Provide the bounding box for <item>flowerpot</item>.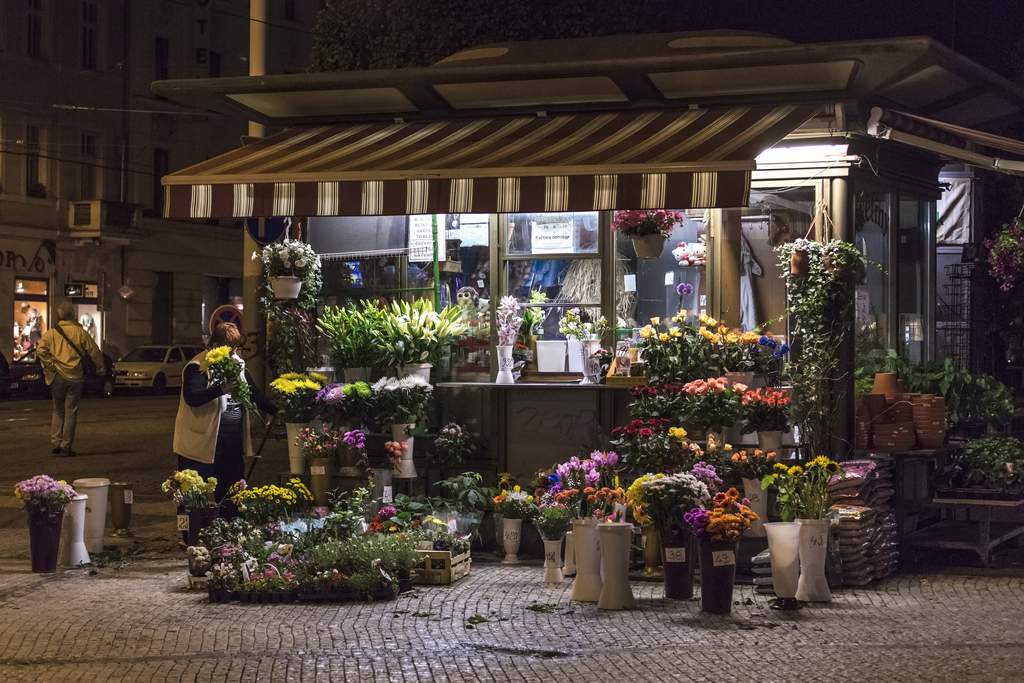
l=503, t=516, r=520, b=559.
